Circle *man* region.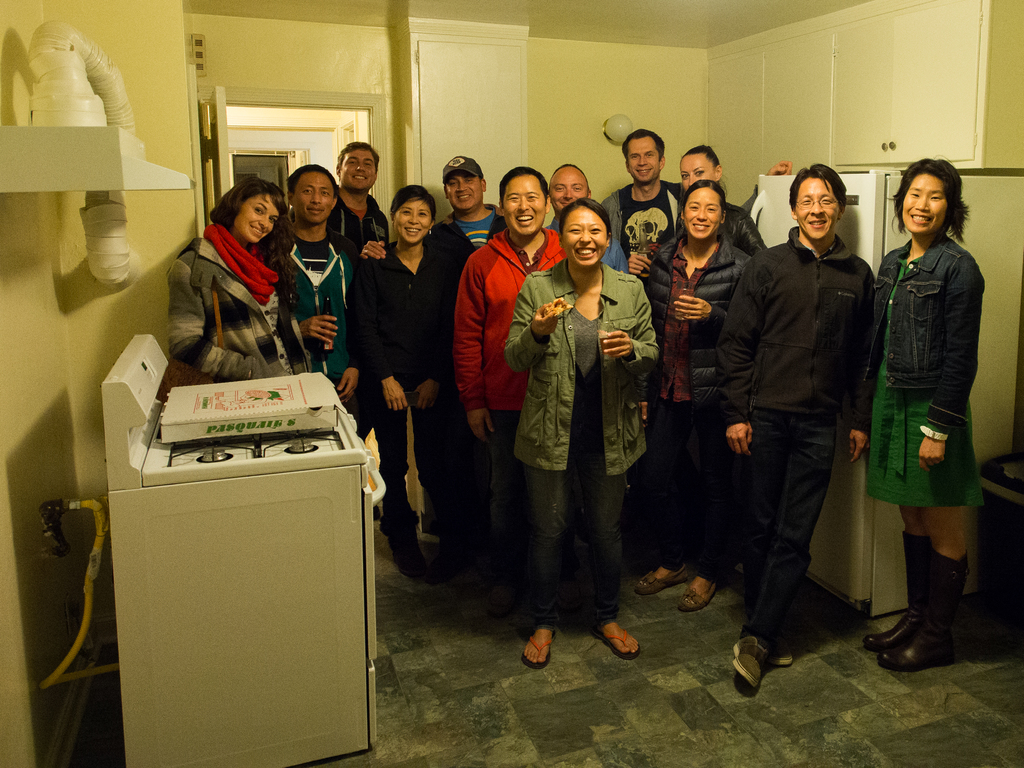
Region: <region>711, 145, 881, 687</region>.
